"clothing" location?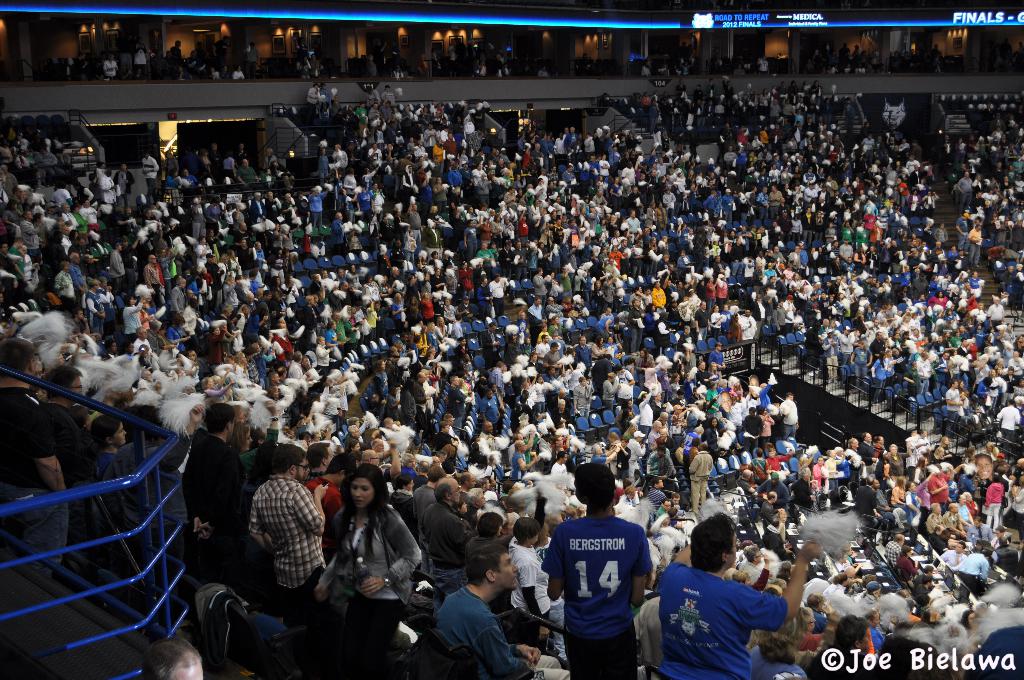
crop(456, 269, 470, 291)
